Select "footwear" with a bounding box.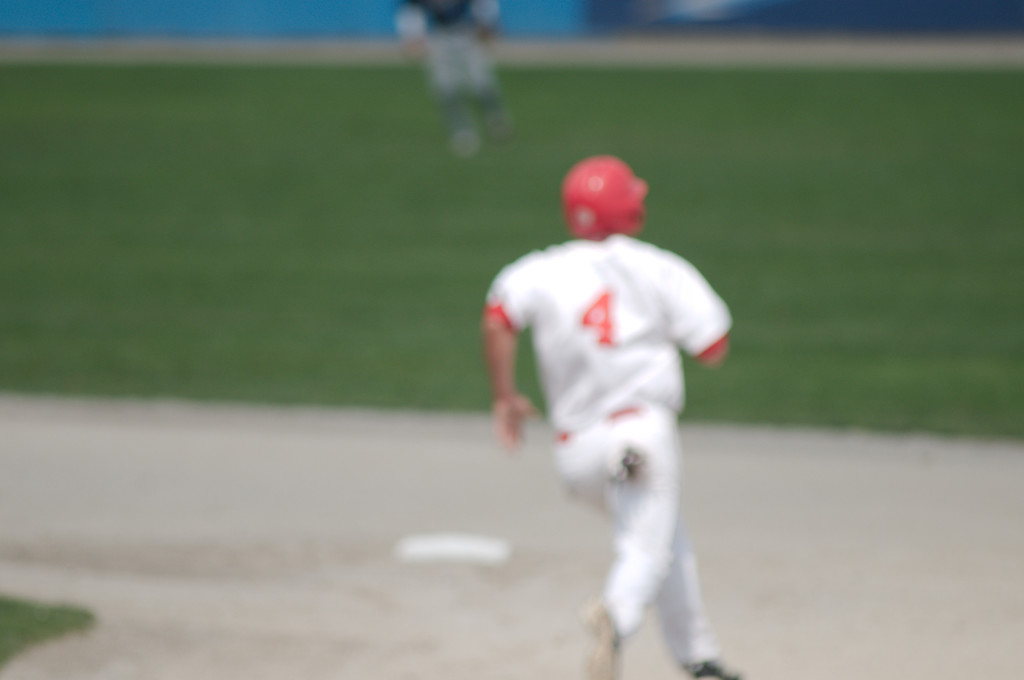
left=584, top=605, right=618, bottom=679.
